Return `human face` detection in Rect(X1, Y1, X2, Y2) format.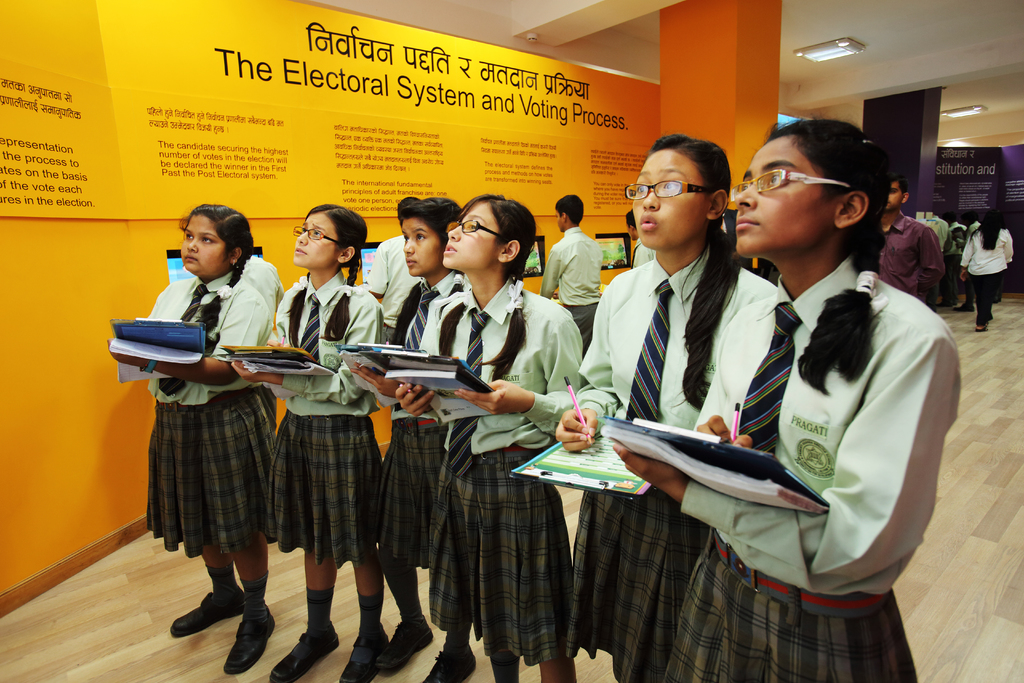
Rect(177, 215, 222, 277).
